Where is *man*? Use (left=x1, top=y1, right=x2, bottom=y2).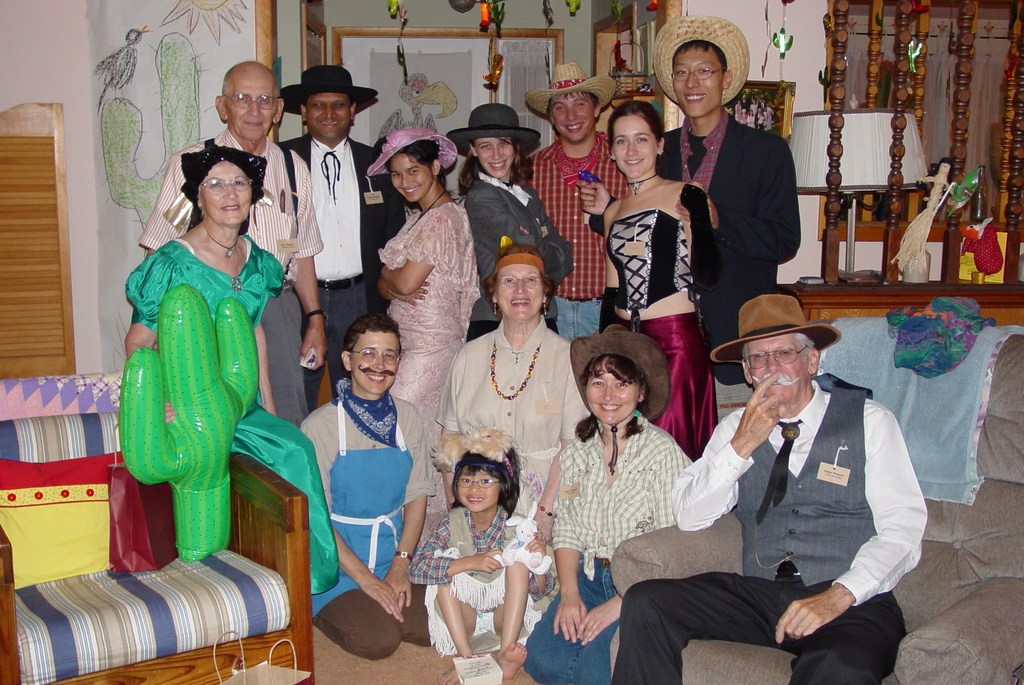
(left=279, top=68, right=415, bottom=421).
